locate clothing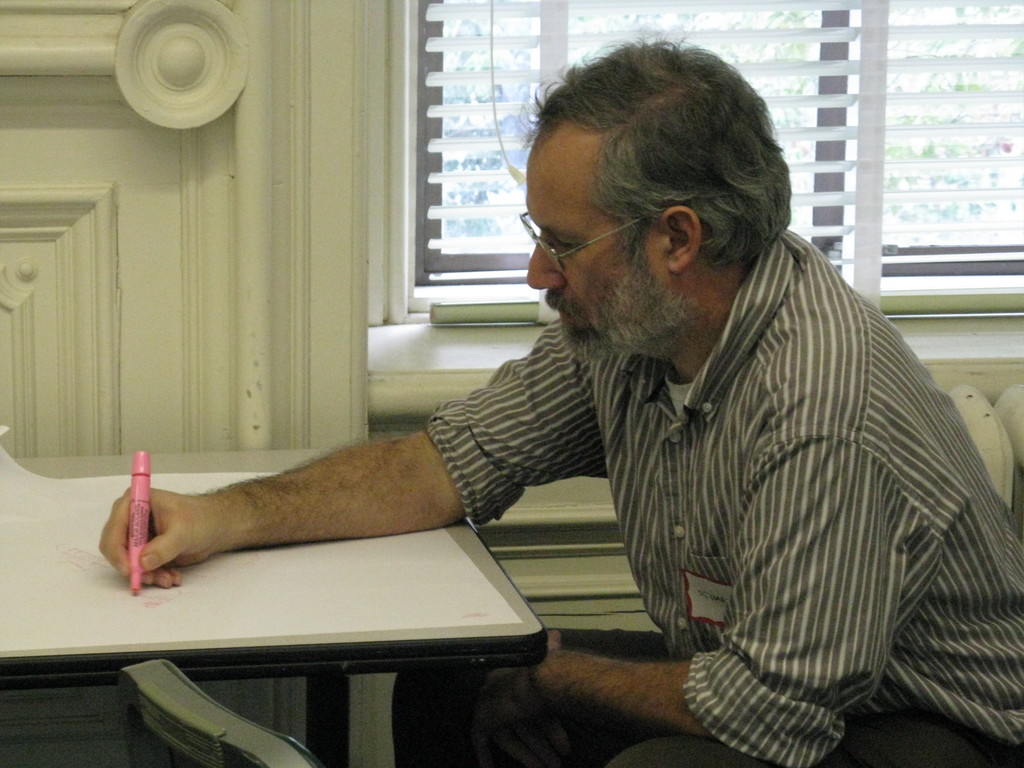
crop(476, 218, 1013, 742)
